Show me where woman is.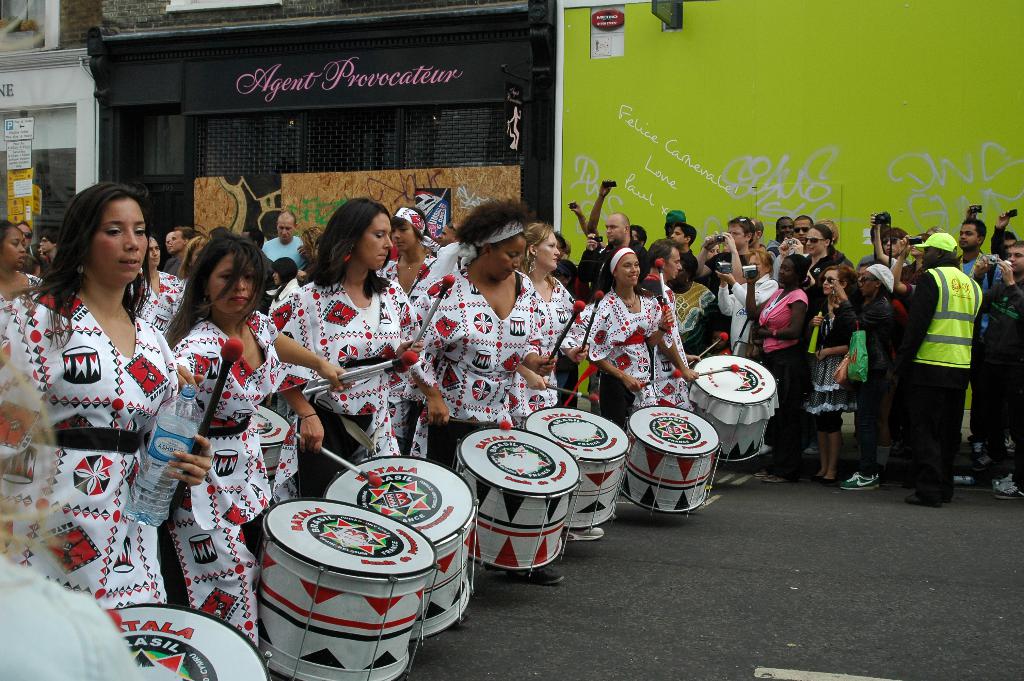
woman is at {"left": 1, "top": 181, "right": 213, "bottom": 608}.
